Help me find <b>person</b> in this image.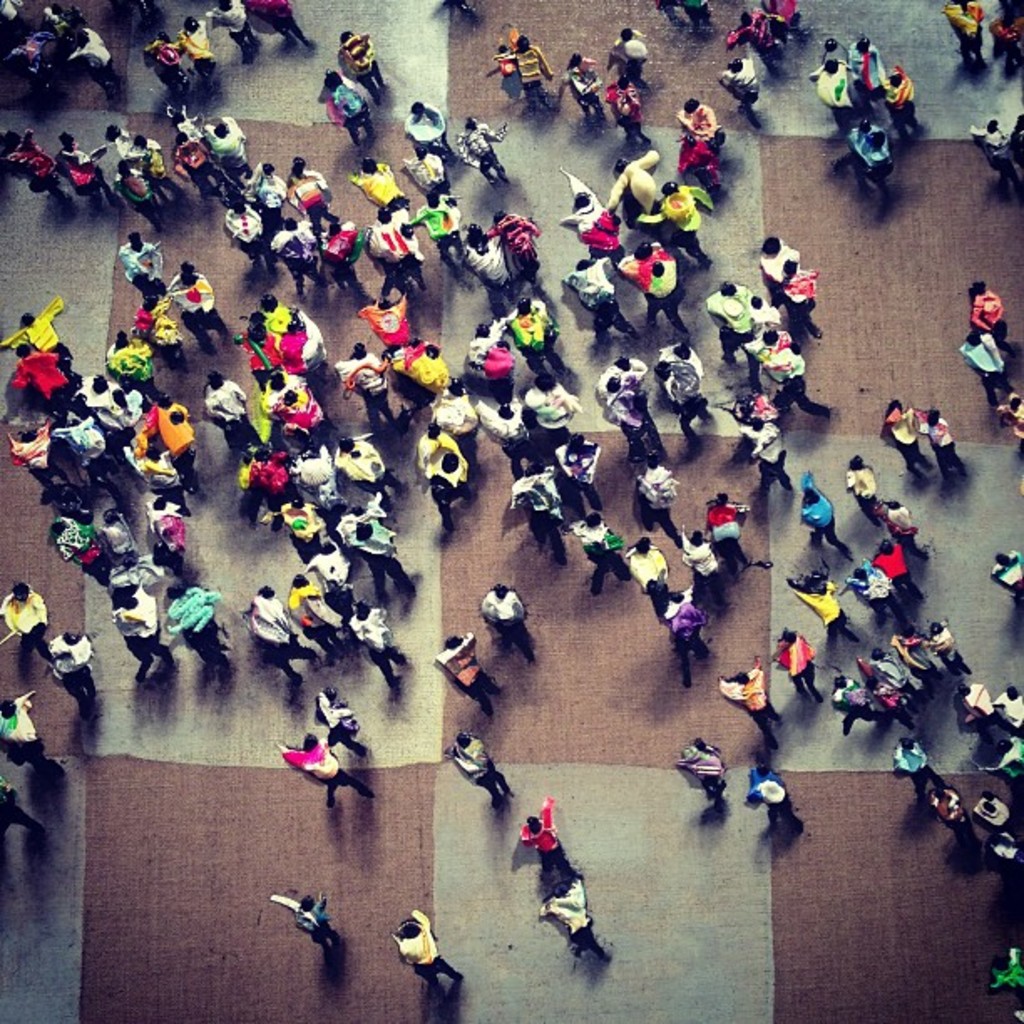
Found it: (x1=996, y1=832, x2=1022, y2=867).
